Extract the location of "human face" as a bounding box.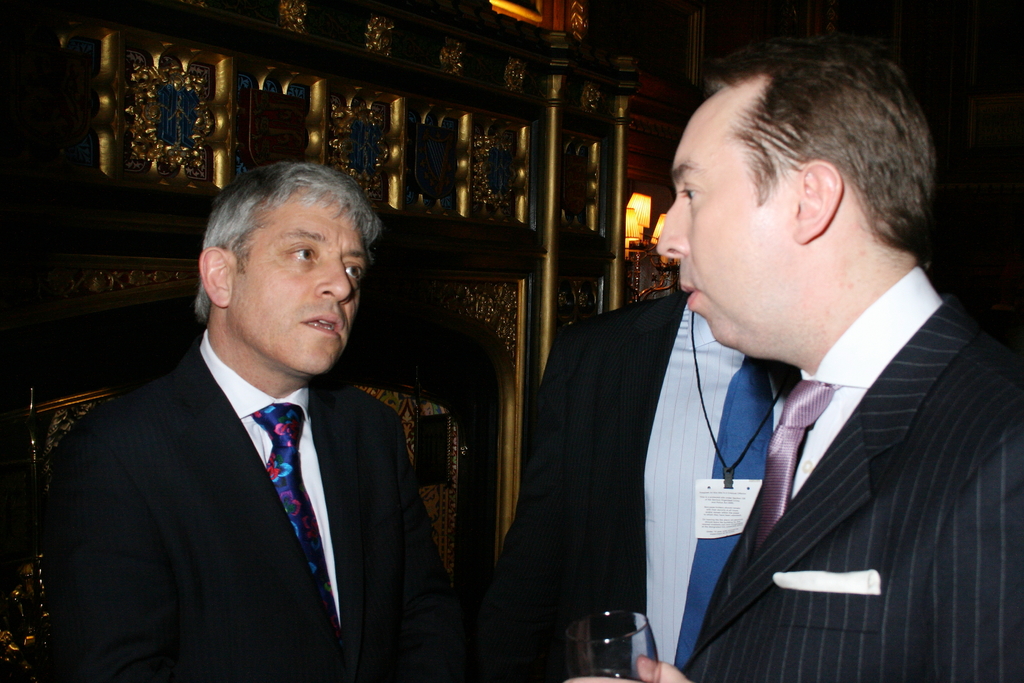
region(655, 106, 783, 356).
